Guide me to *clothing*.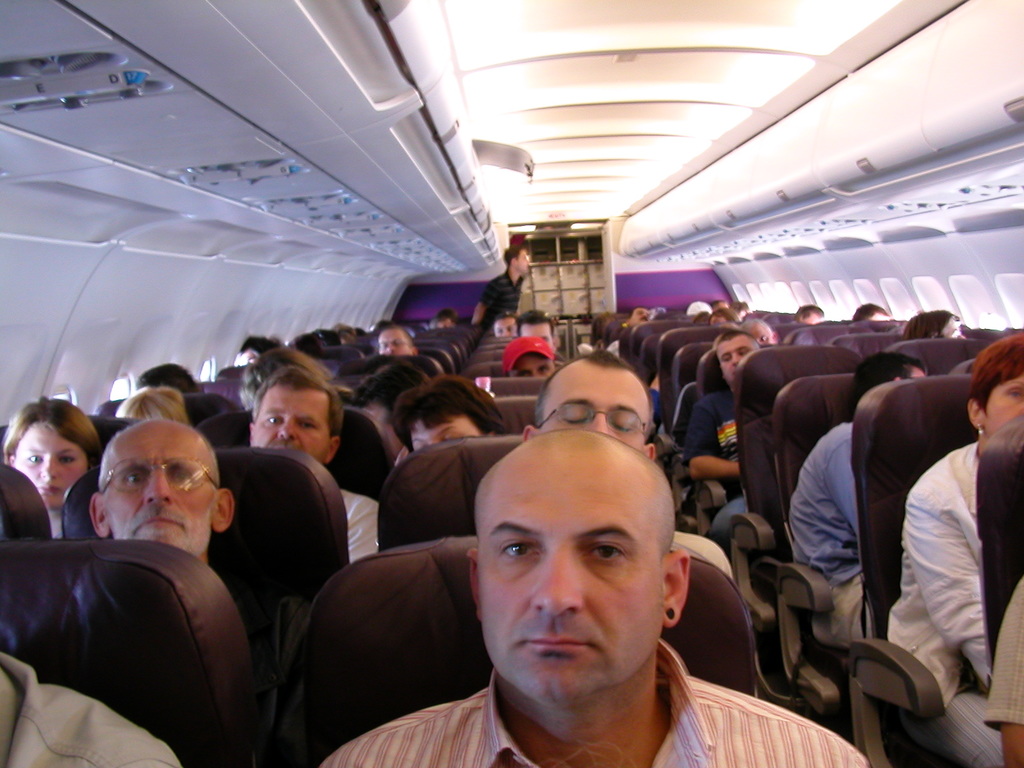
Guidance: BBox(579, 338, 620, 360).
